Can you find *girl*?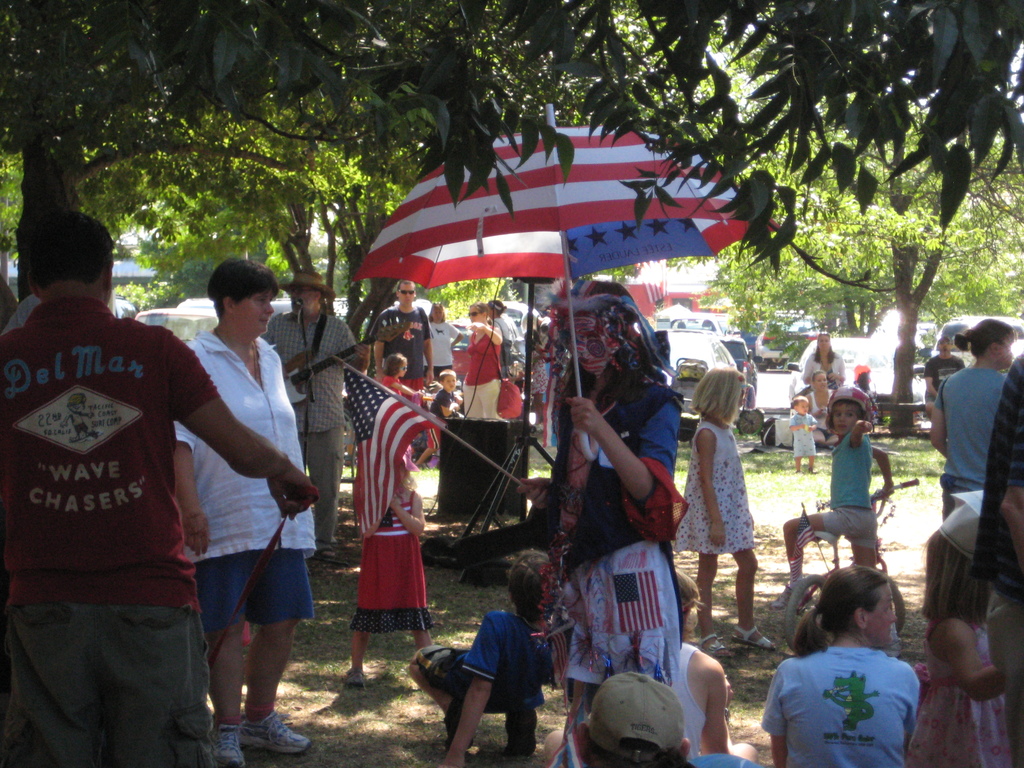
Yes, bounding box: pyautogui.locateOnScreen(348, 445, 436, 685).
